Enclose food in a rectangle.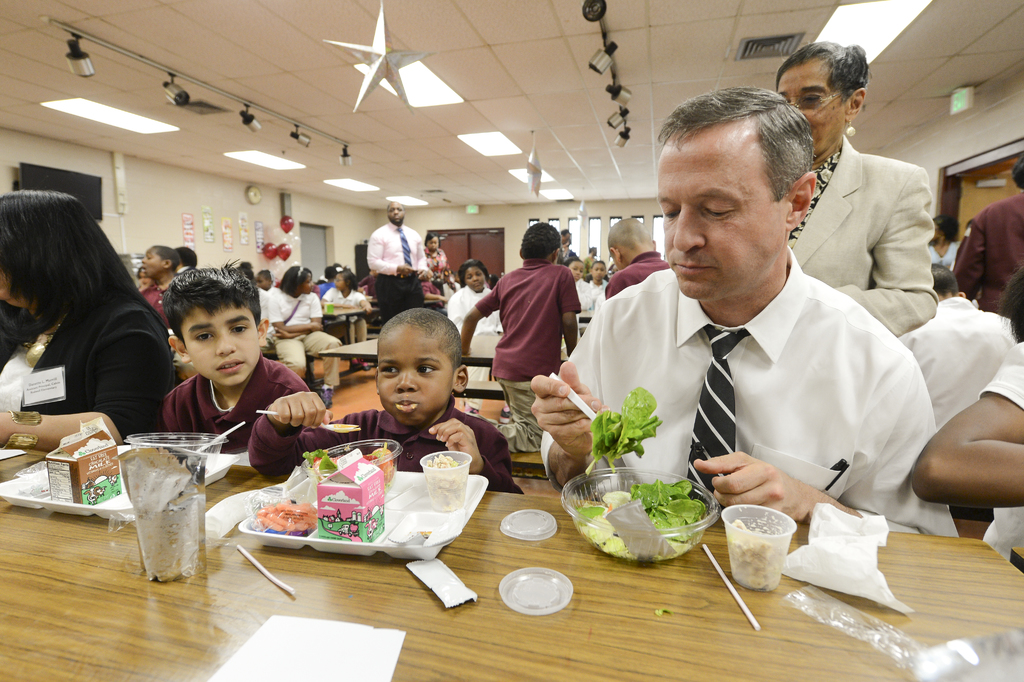
(724, 518, 787, 591).
